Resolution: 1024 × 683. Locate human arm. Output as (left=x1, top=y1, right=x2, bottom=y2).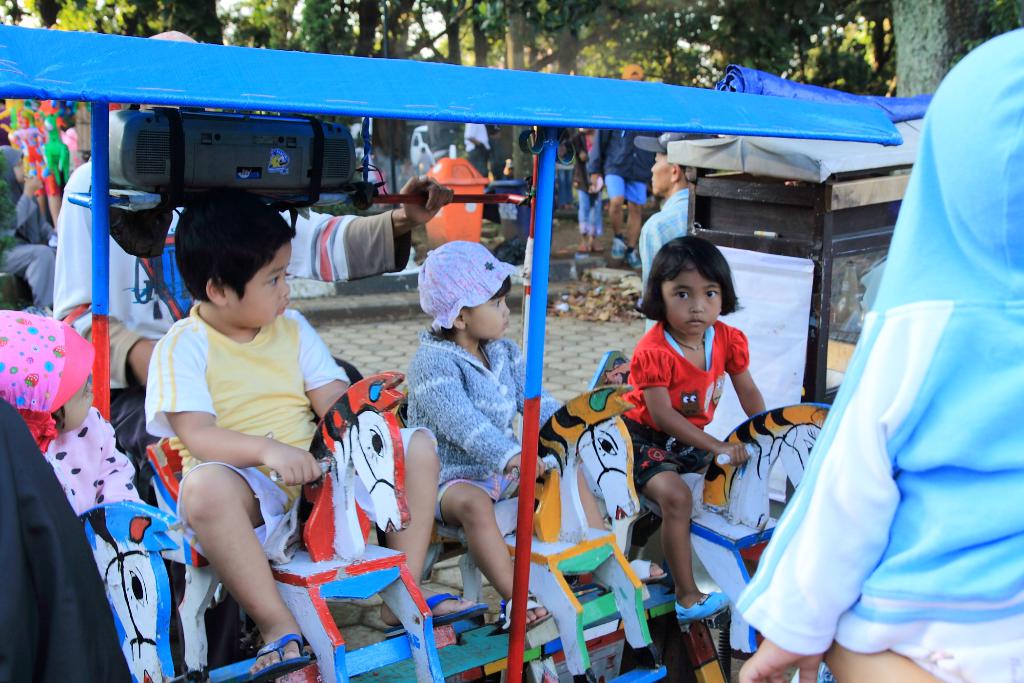
(left=636, top=341, right=750, bottom=462).
